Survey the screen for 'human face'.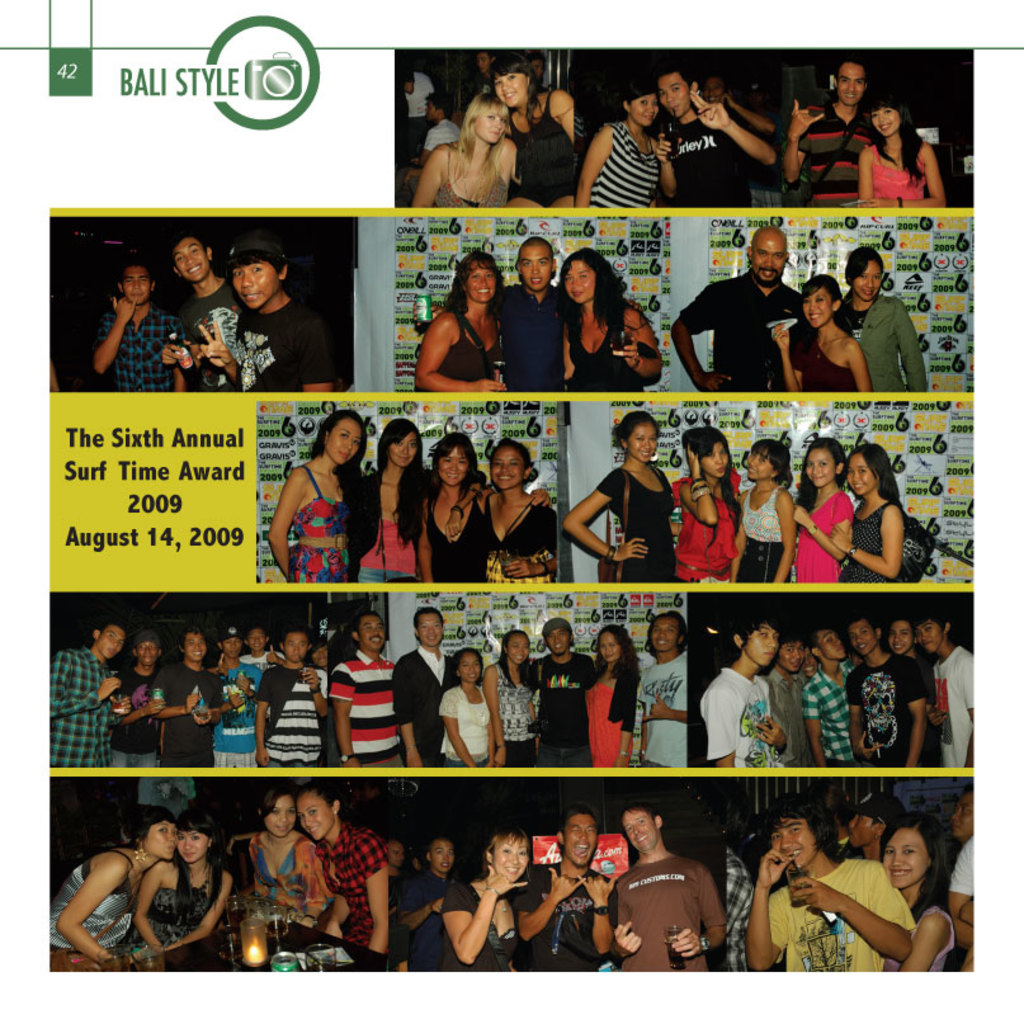
Survey found: l=137, t=640, r=159, b=665.
